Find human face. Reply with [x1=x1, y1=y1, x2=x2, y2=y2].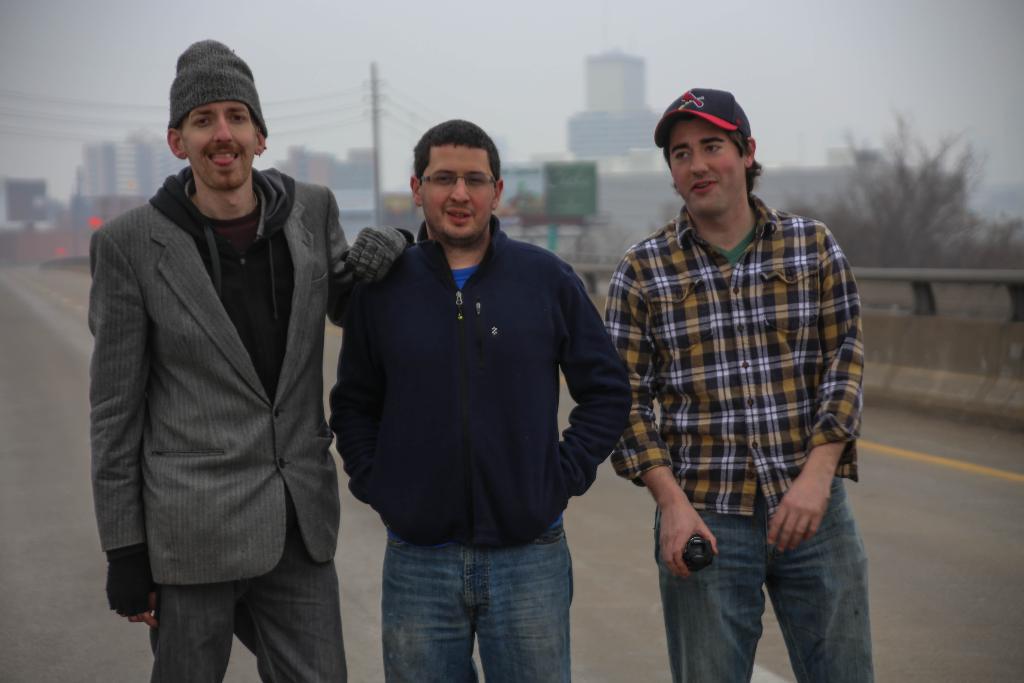
[x1=418, y1=143, x2=495, y2=239].
